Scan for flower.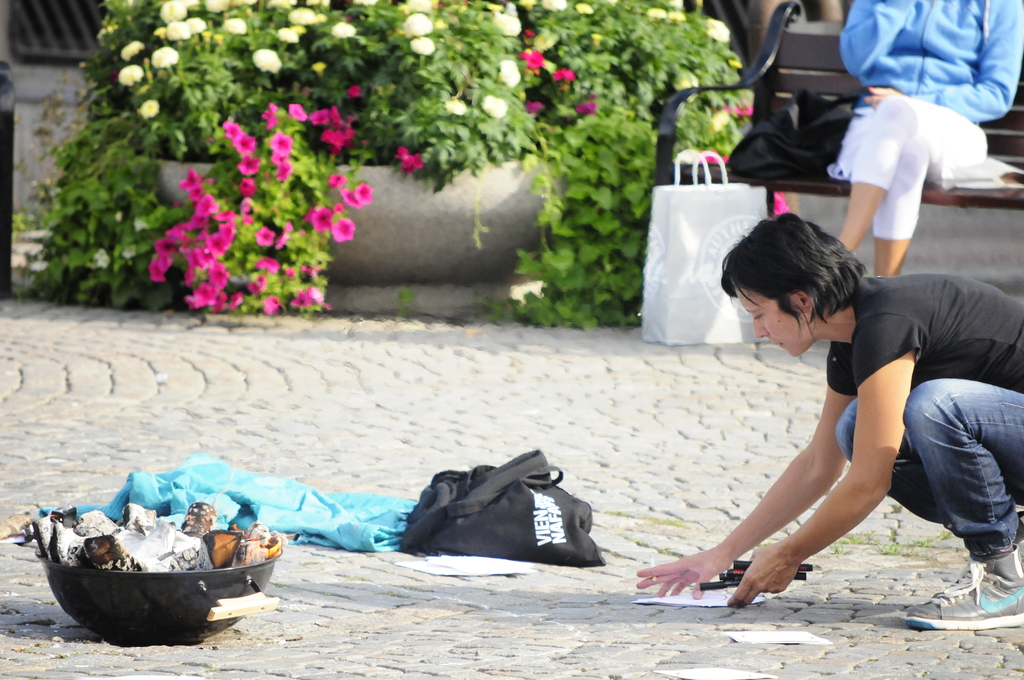
Scan result: locate(648, 4, 663, 20).
